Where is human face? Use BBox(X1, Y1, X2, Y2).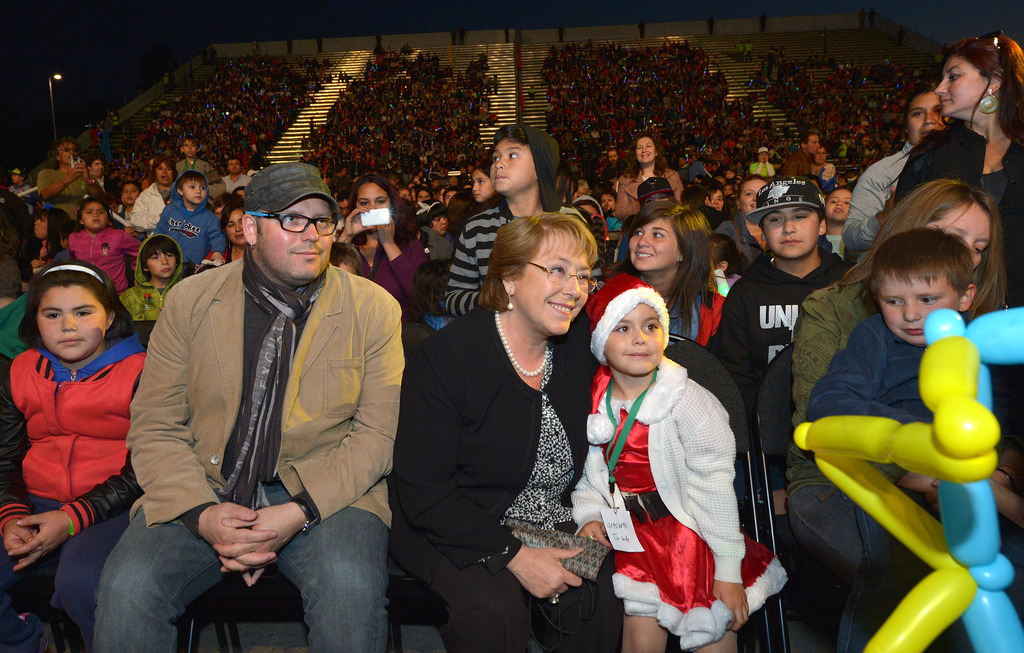
BBox(223, 207, 246, 245).
